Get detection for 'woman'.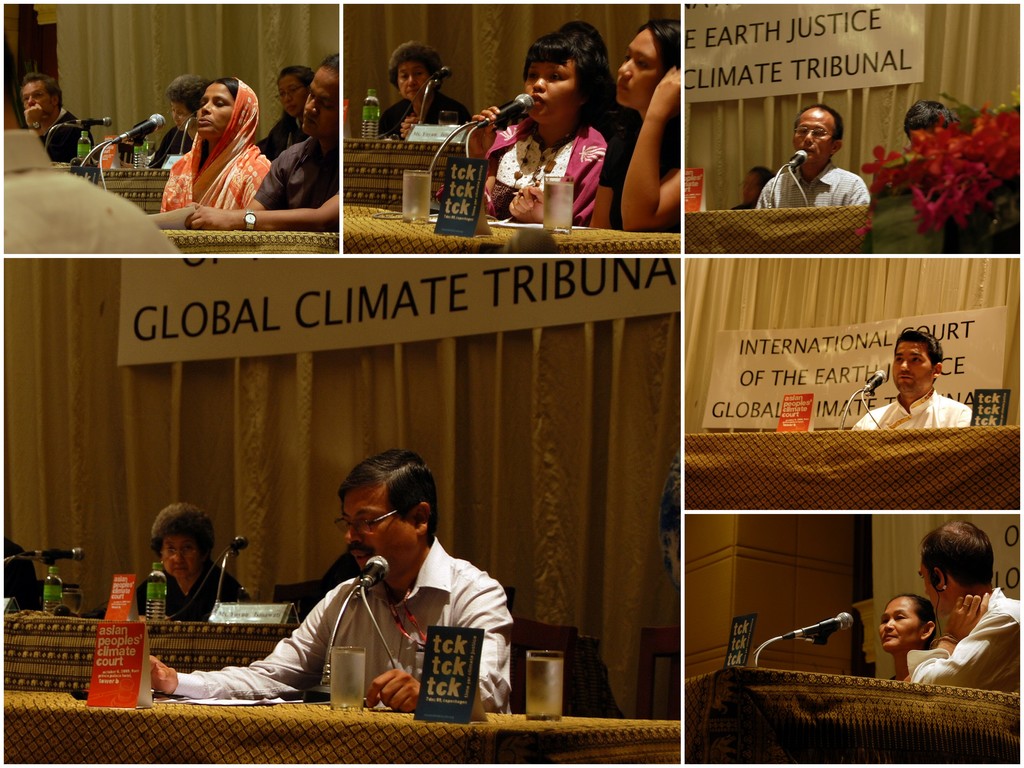
Detection: <box>553,21,626,144</box>.
